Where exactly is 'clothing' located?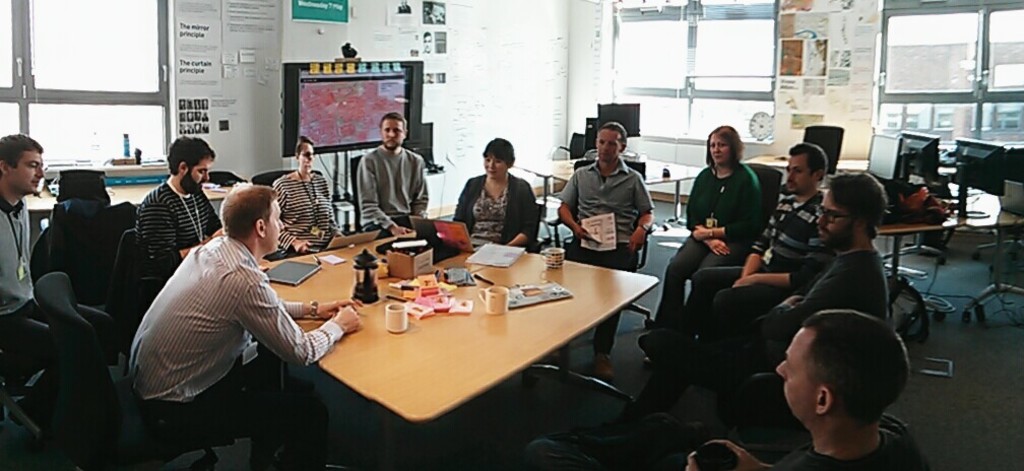
Its bounding box is {"left": 261, "top": 170, "right": 334, "bottom": 256}.
